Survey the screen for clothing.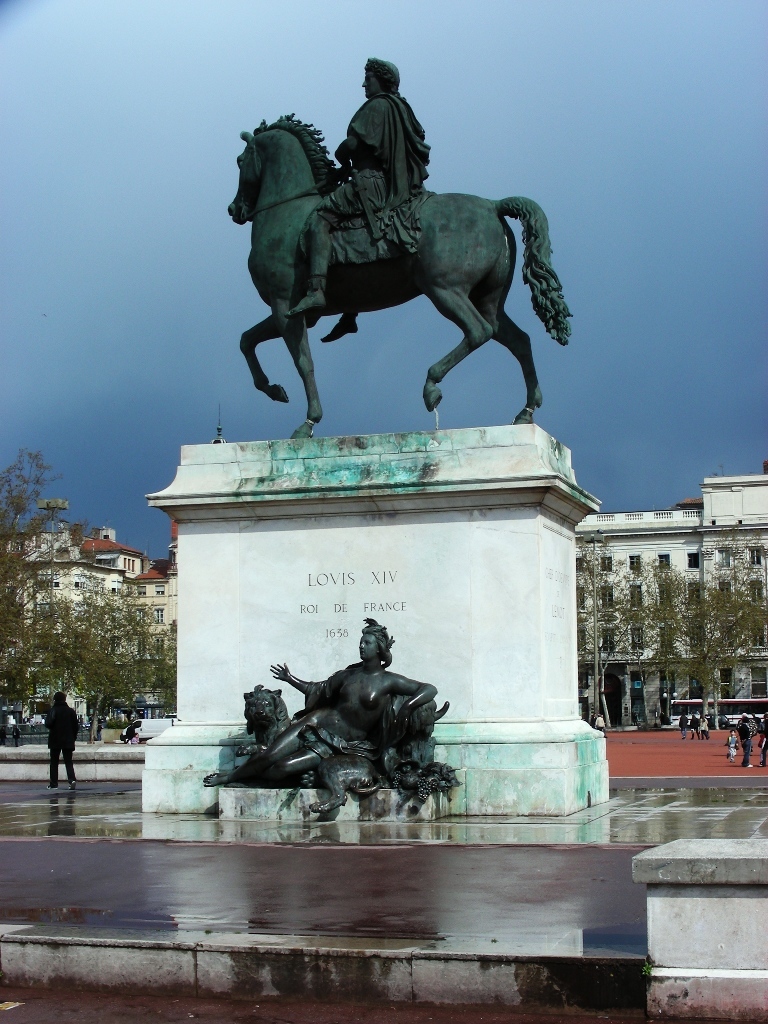
Survey found: region(320, 79, 418, 297).
